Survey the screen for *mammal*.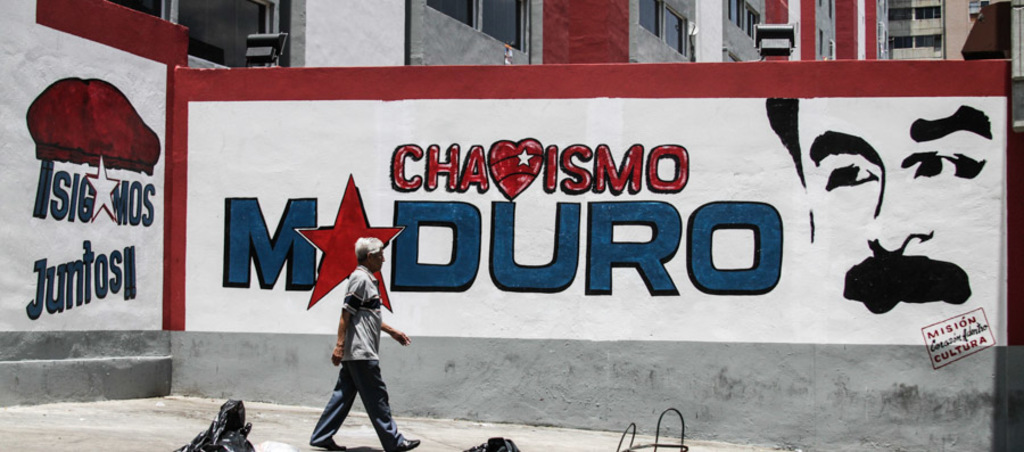
Survey found: x1=765 y1=93 x2=993 y2=314.
